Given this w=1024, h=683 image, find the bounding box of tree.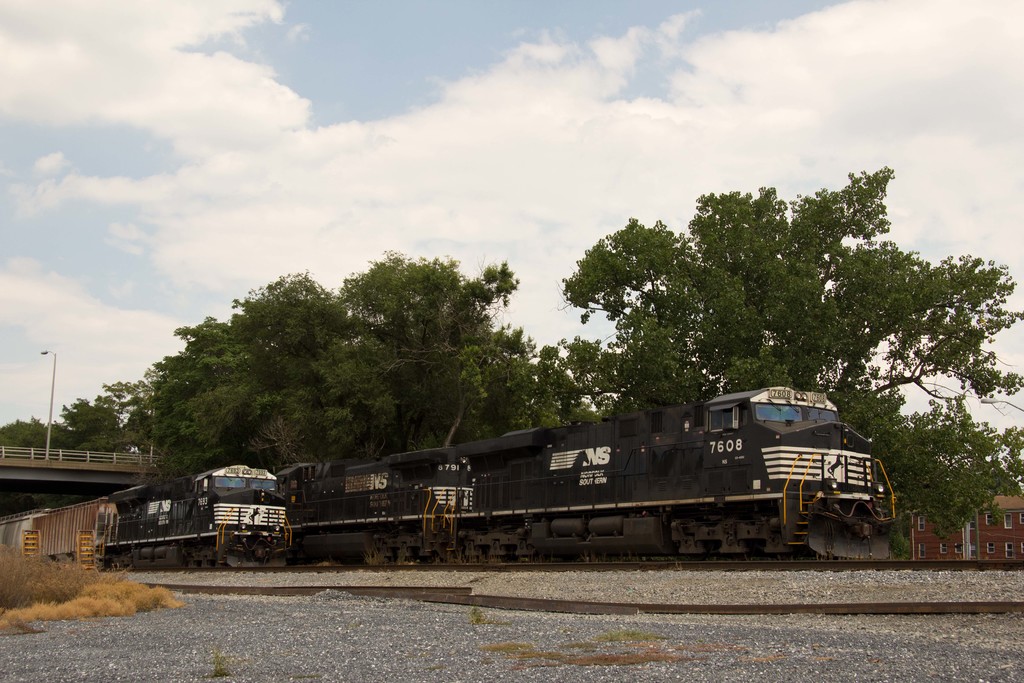
locate(572, 162, 1023, 400).
